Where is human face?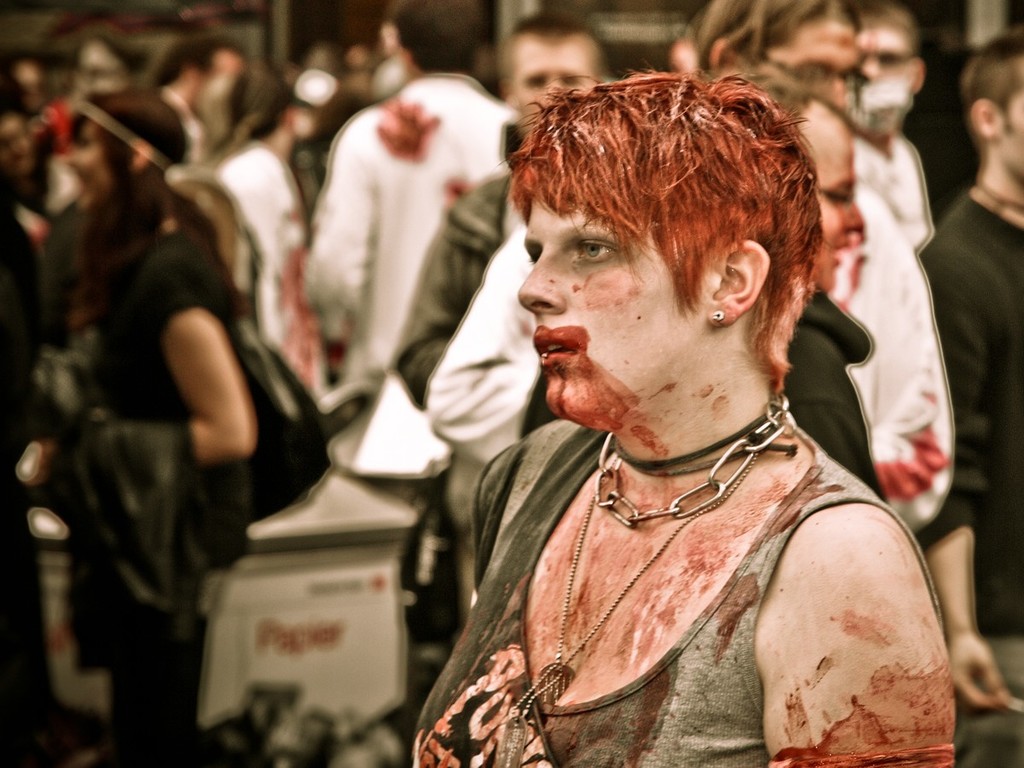
797:102:867:284.
